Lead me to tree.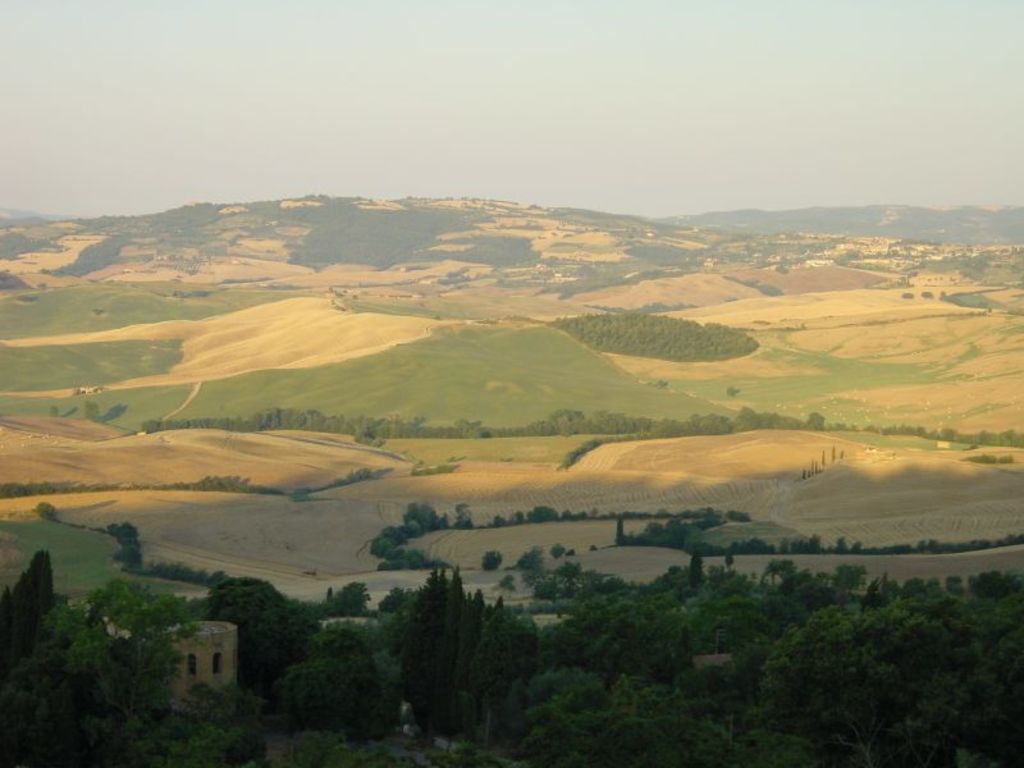
Lead to {"left": 293, "top": 580, "right": 361, "bottom": 626}.
